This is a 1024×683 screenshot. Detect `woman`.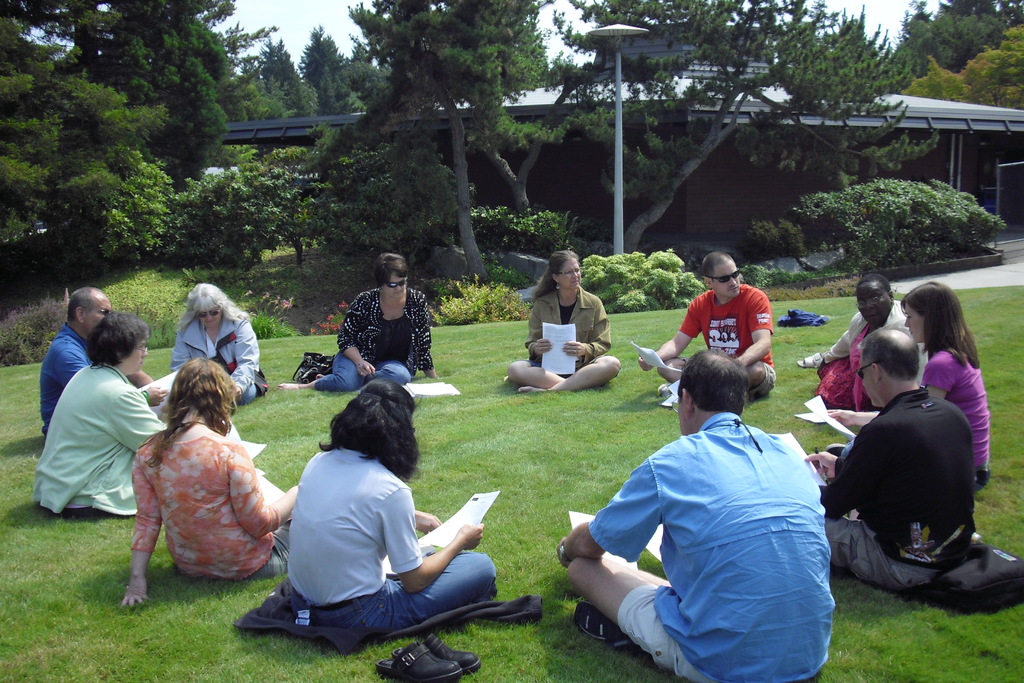
(left=280, top=379, right=509, bottom=632).
